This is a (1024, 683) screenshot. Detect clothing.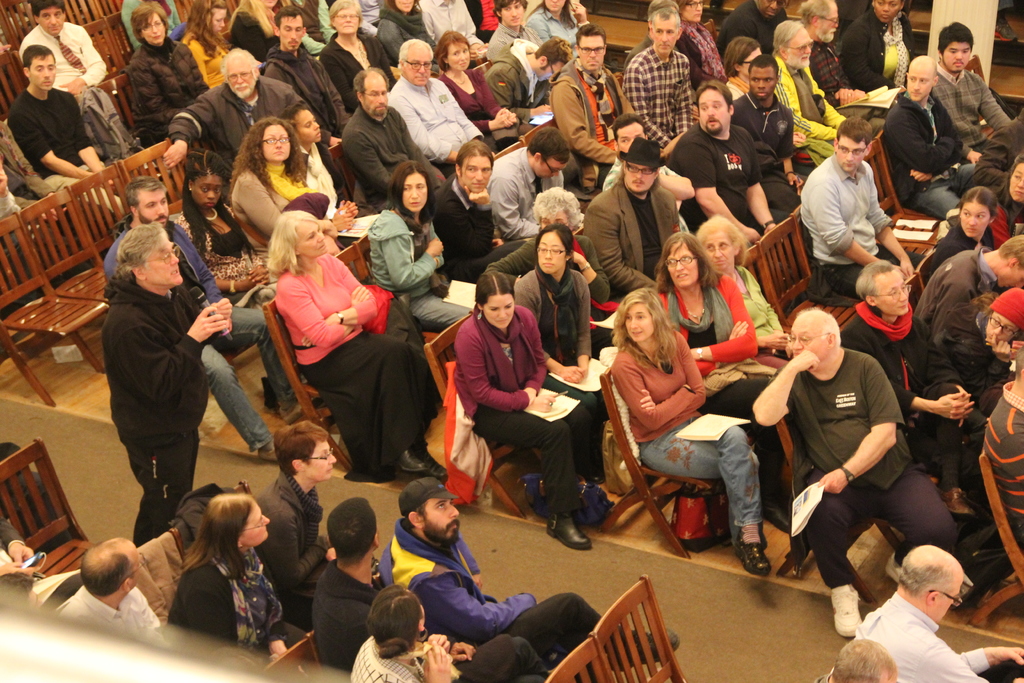
<bbox>99, 279, 227, 531</bbox>.
